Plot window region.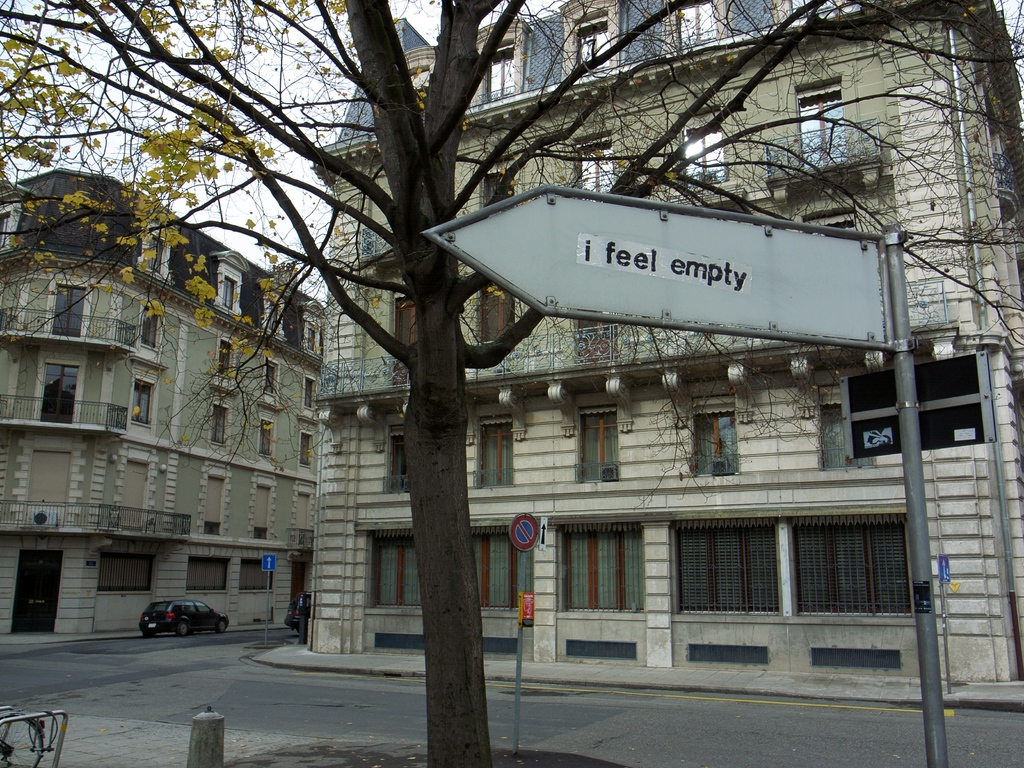
Plotted at bbox(268, 365, 271, 392).
